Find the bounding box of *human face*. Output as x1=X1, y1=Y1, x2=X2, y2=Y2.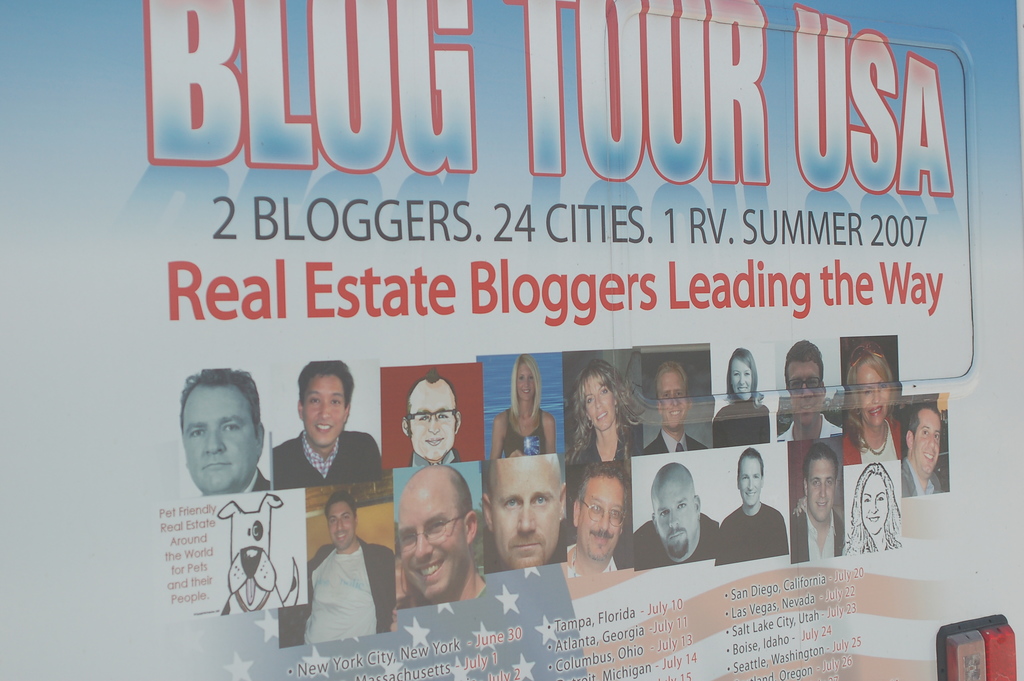
x1=516, y1=364, x2=537, y2=398.
